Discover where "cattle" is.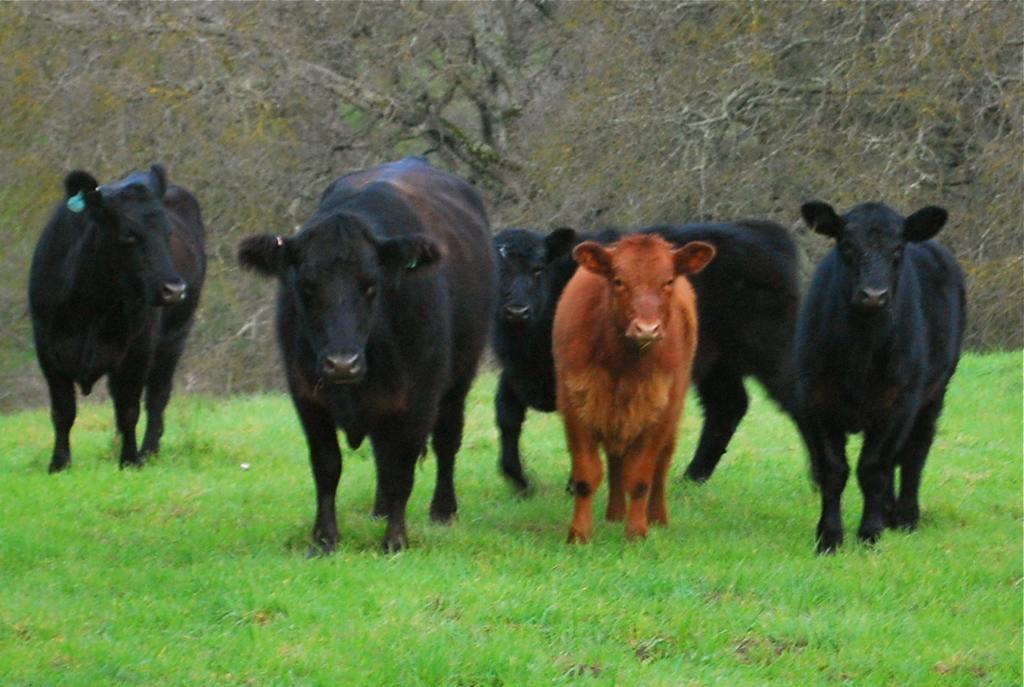
Discovered at bbox(794, 195, 964, 559).
